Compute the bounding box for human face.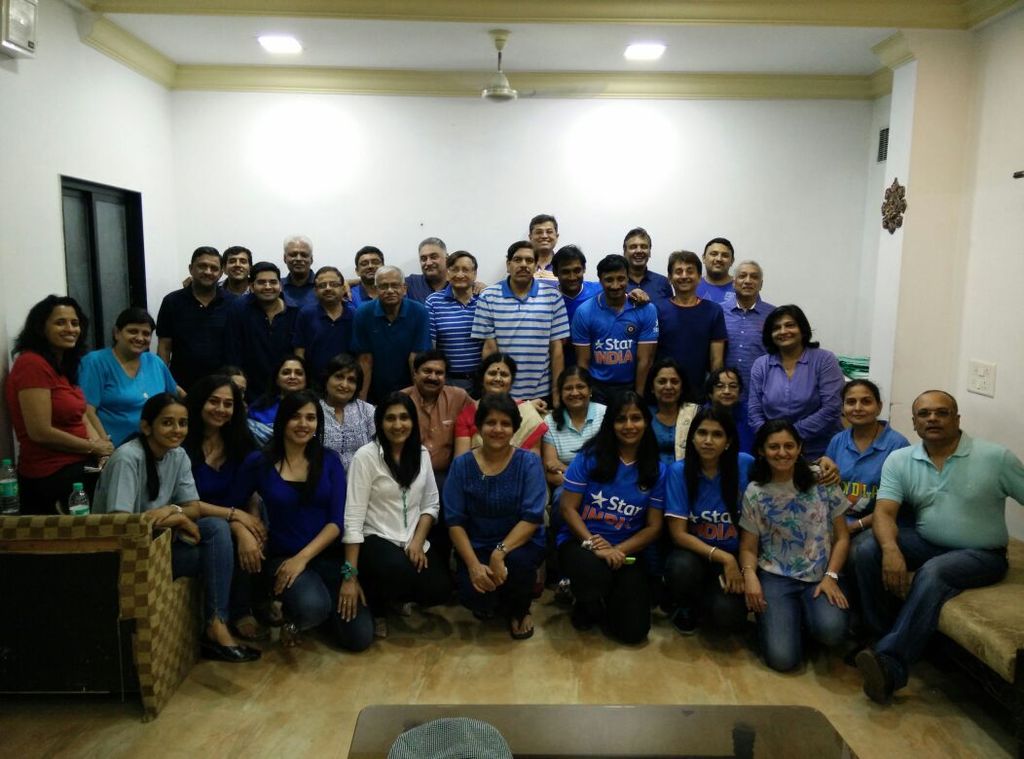
detection(914, 395, 956, 439).
